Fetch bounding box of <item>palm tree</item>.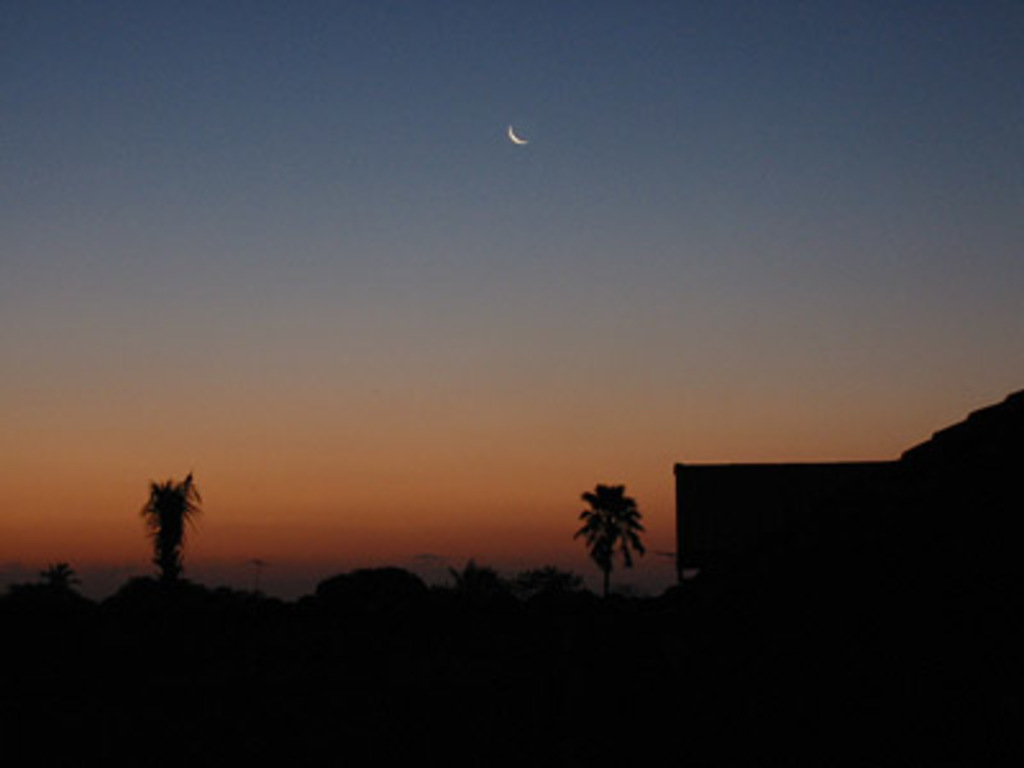
Bbox: [x1=143, y1=474, x2=200, y2=586].
